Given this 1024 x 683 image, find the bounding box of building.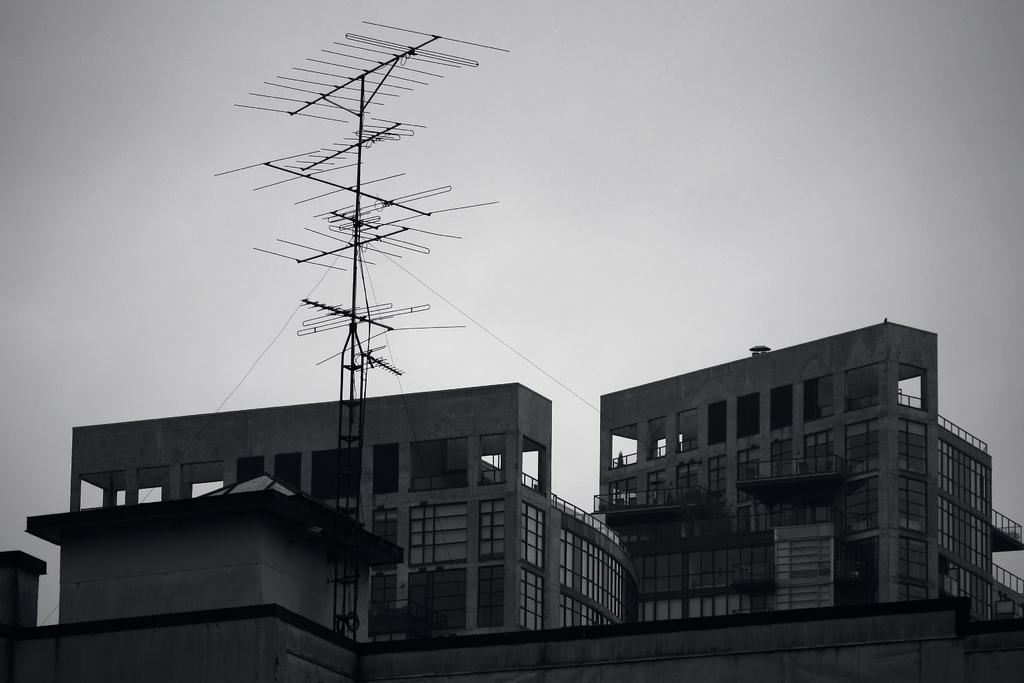
<region>69, 379, 621, 633</region>.
